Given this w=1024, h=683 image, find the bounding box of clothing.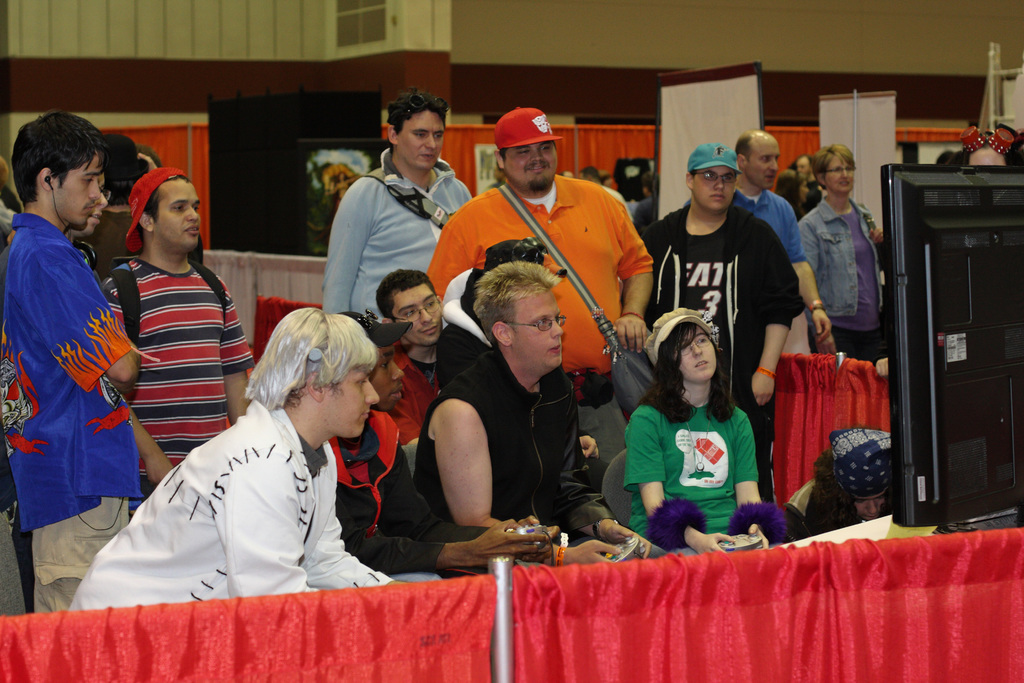
{"left": 785, "top": 479, "right": 868, "bottom": 543}.
